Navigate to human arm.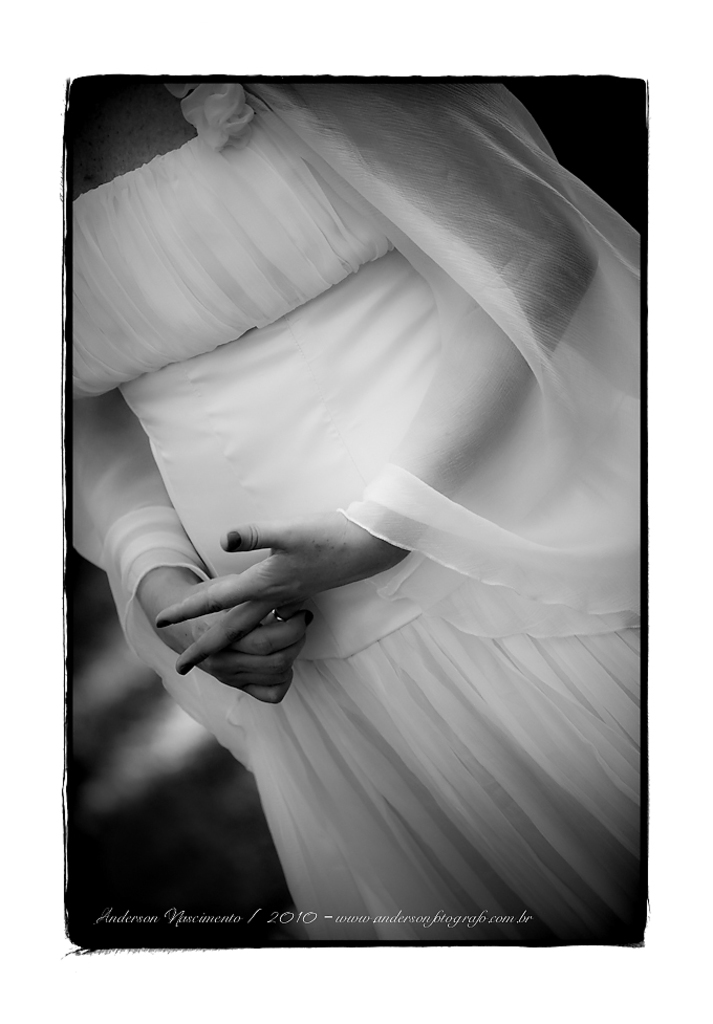
Navigation target: (57, 373, 307, 713).
